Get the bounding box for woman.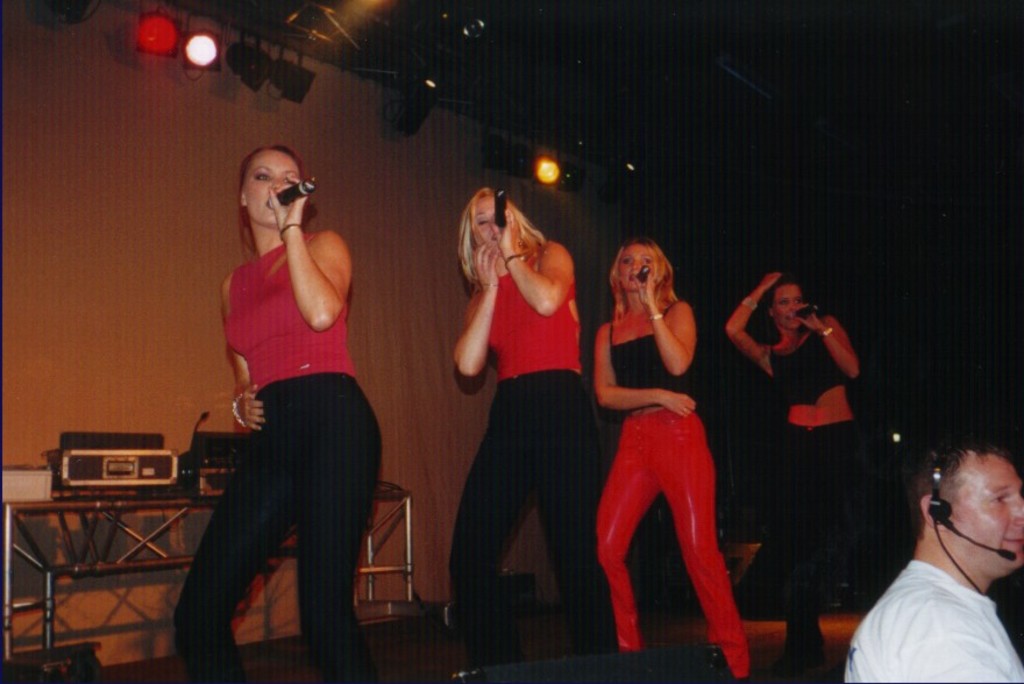
x1=439, y1=181, x2=612, y2=658.
